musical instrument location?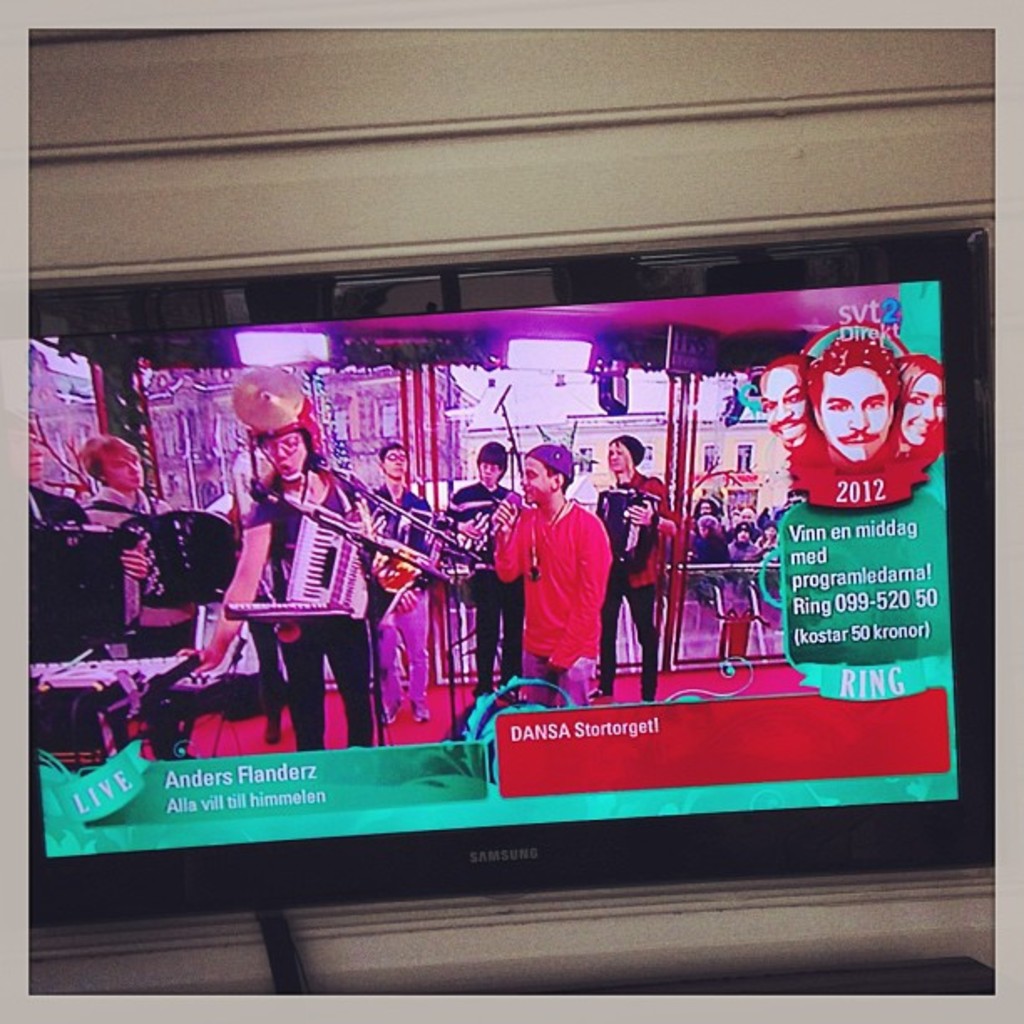
455, 489, 522, 571
